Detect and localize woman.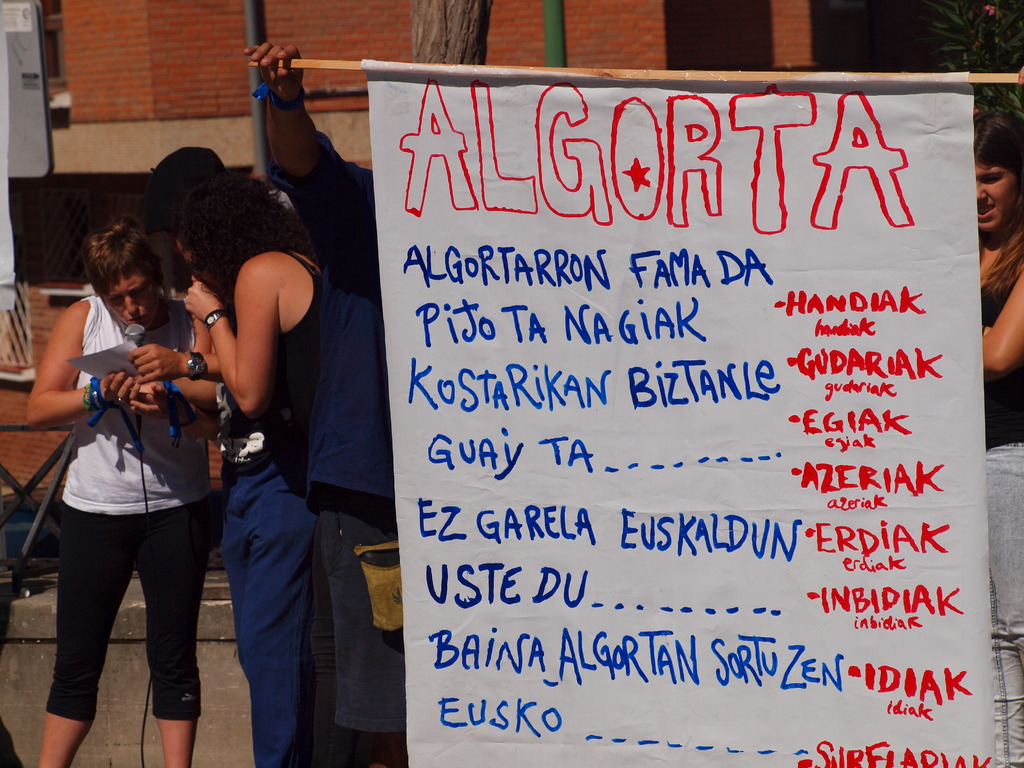
Localized at 182, 172, 323, 468.
